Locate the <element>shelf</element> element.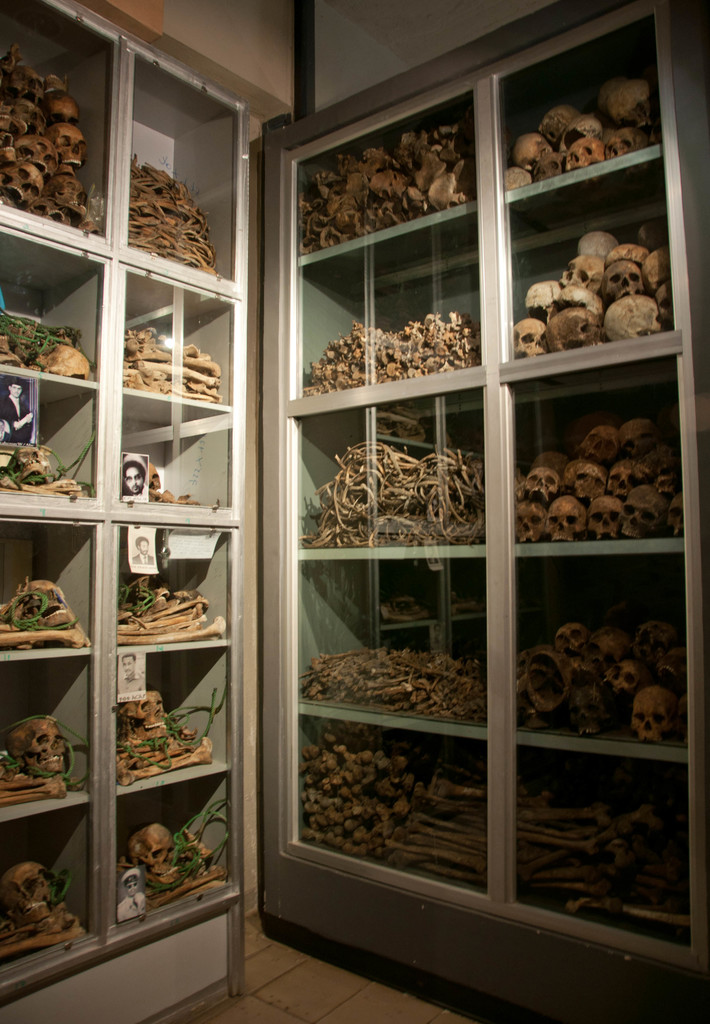
Element bbox: {"x1": 499, "y1": 136, "x2": 670, "y2": 374}.
